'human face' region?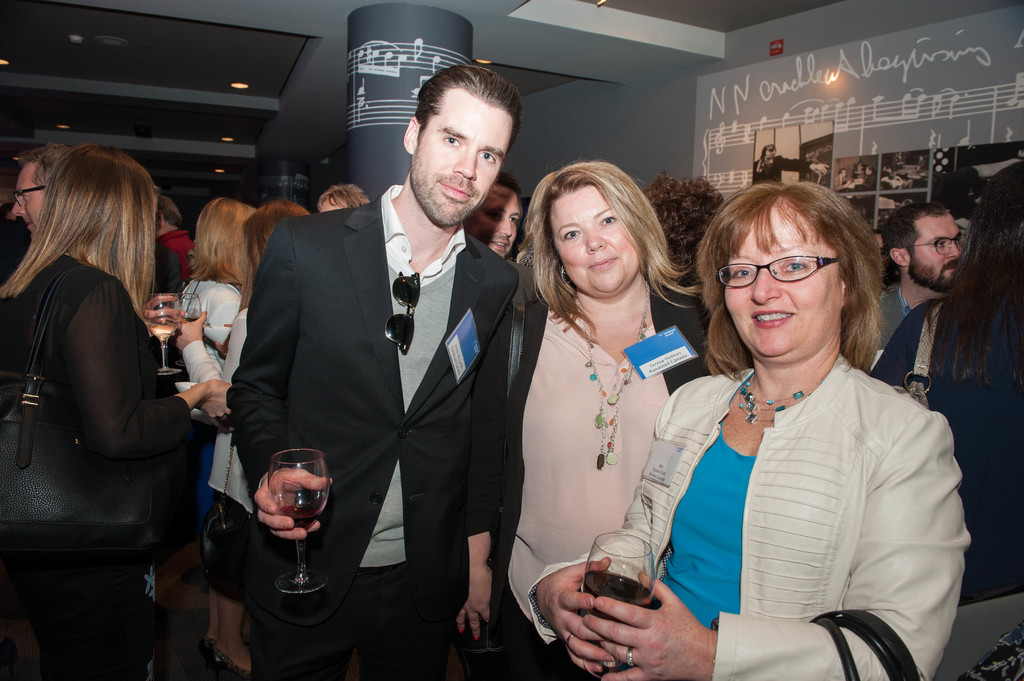
<bbox>724, 206, 840, 356</bbox>
